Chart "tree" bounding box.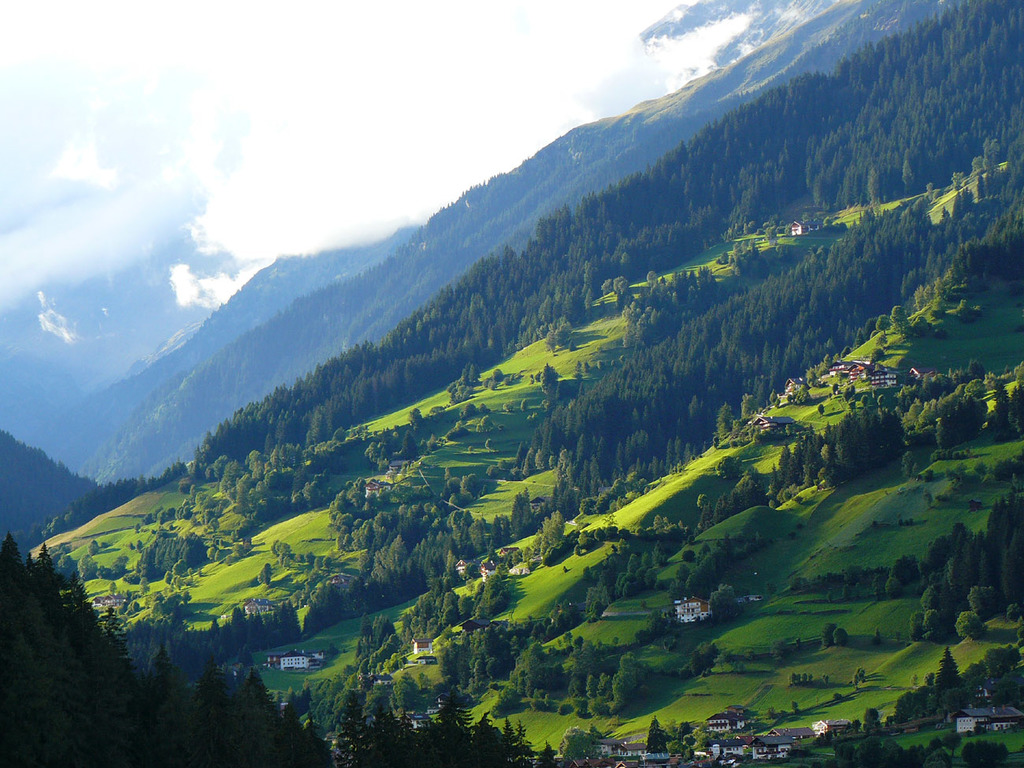
Charted: 966:399:983:433.
